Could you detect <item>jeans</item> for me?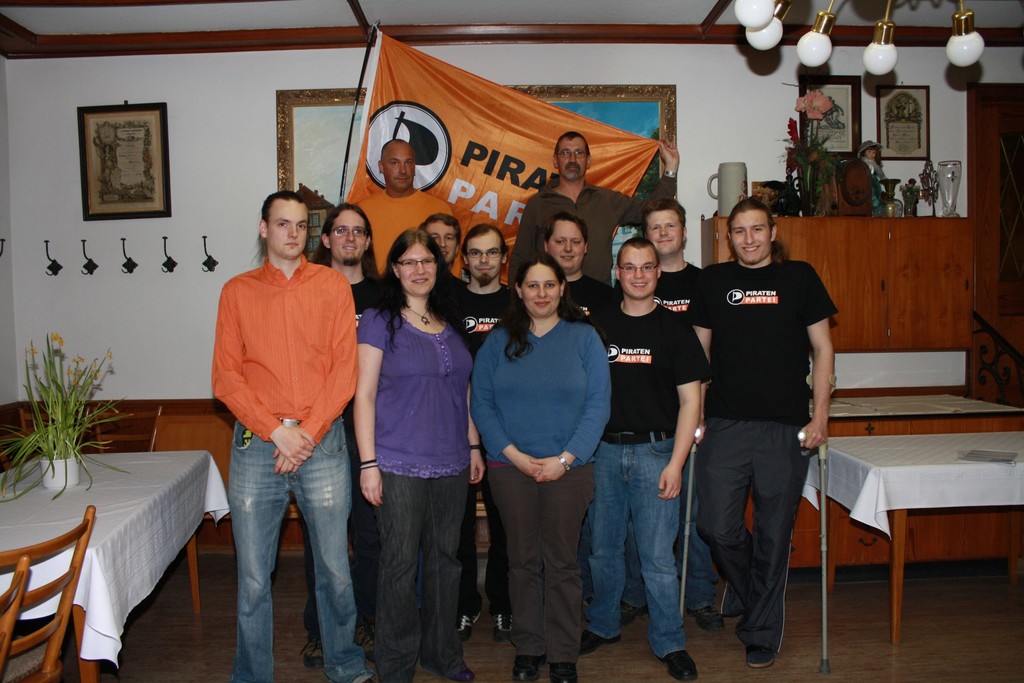
Detection result: x1=689, y1=418, x2=814, y2=628.
